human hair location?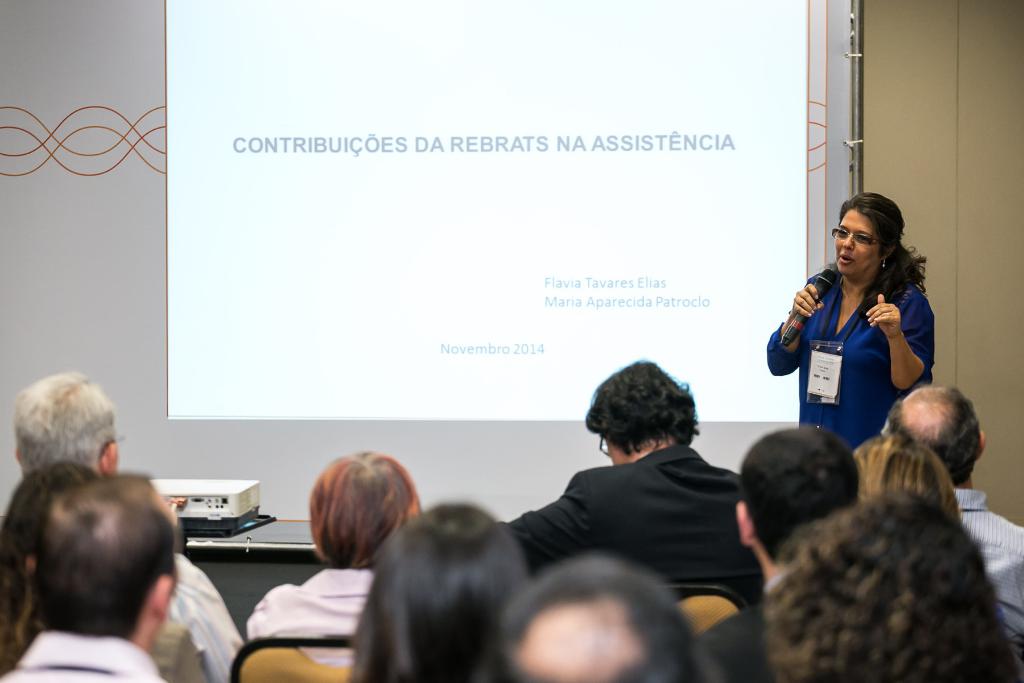
[284, 456, 411, 588]
